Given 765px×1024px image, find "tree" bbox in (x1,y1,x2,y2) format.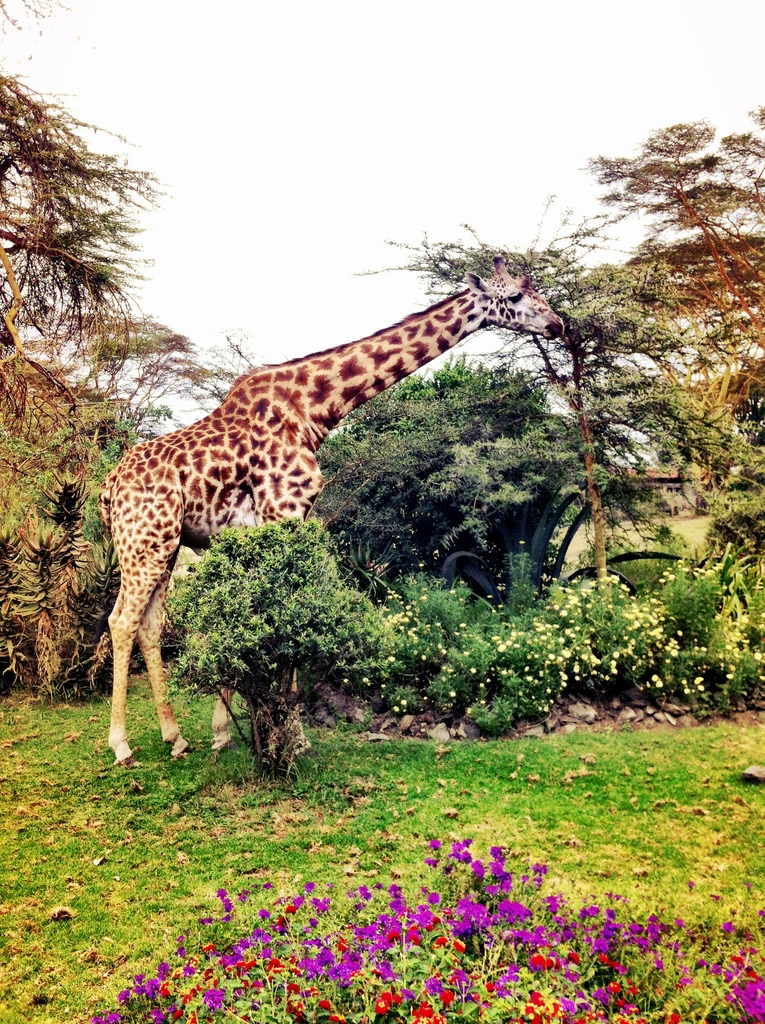
(599,102,764,400).
